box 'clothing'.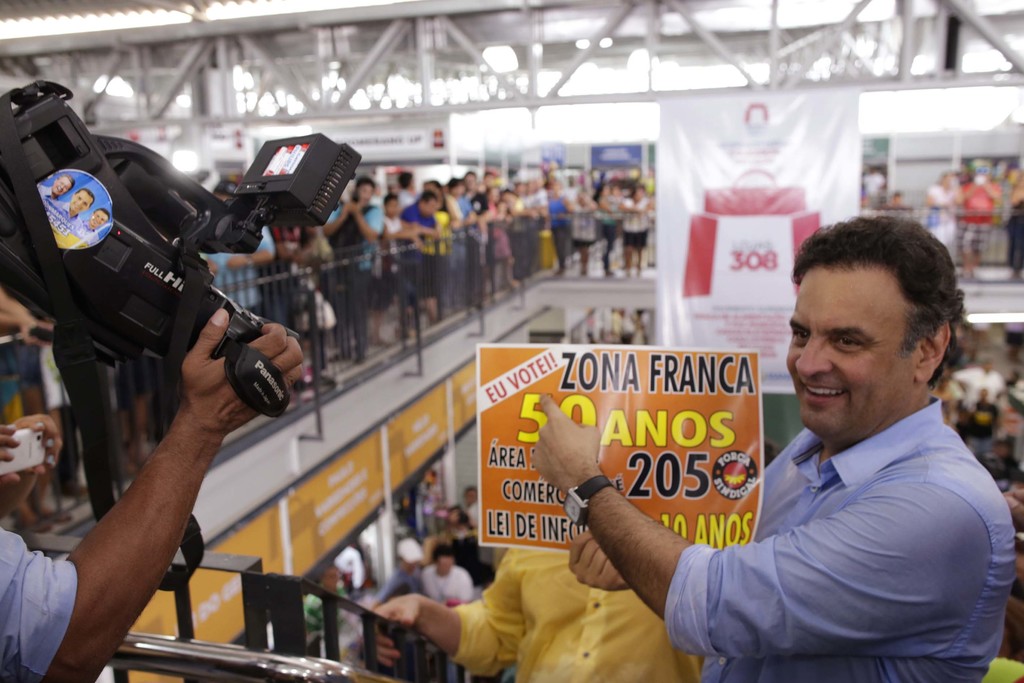
956,176,998,252.
